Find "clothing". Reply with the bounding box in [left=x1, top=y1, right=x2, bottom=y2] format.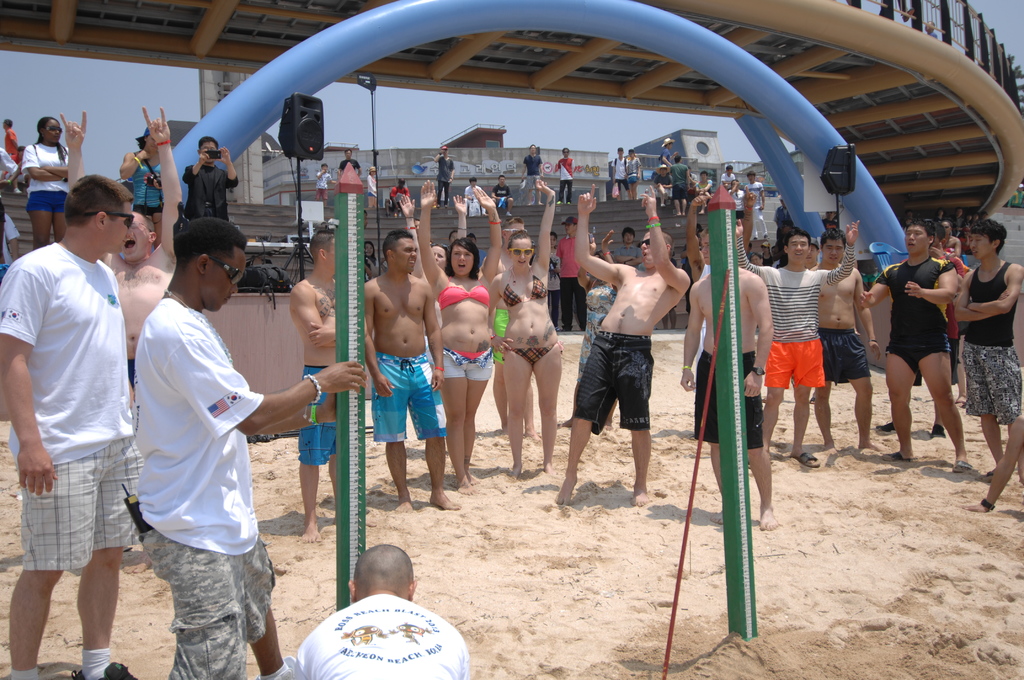
[left=22, top=129, right=75, bottom=226].
